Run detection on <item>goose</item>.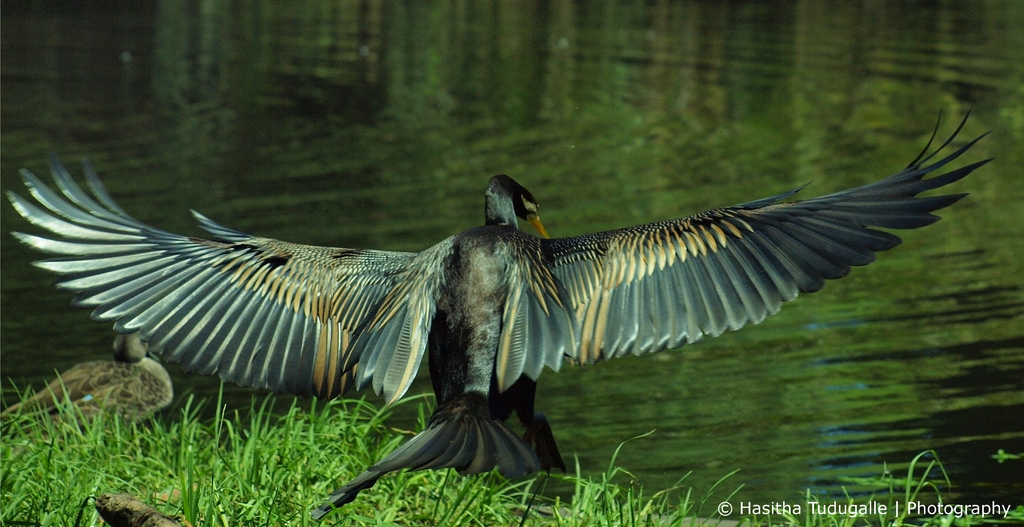
Result: pyautogui.locateOnScreen(5, 100, 1001, 520).
